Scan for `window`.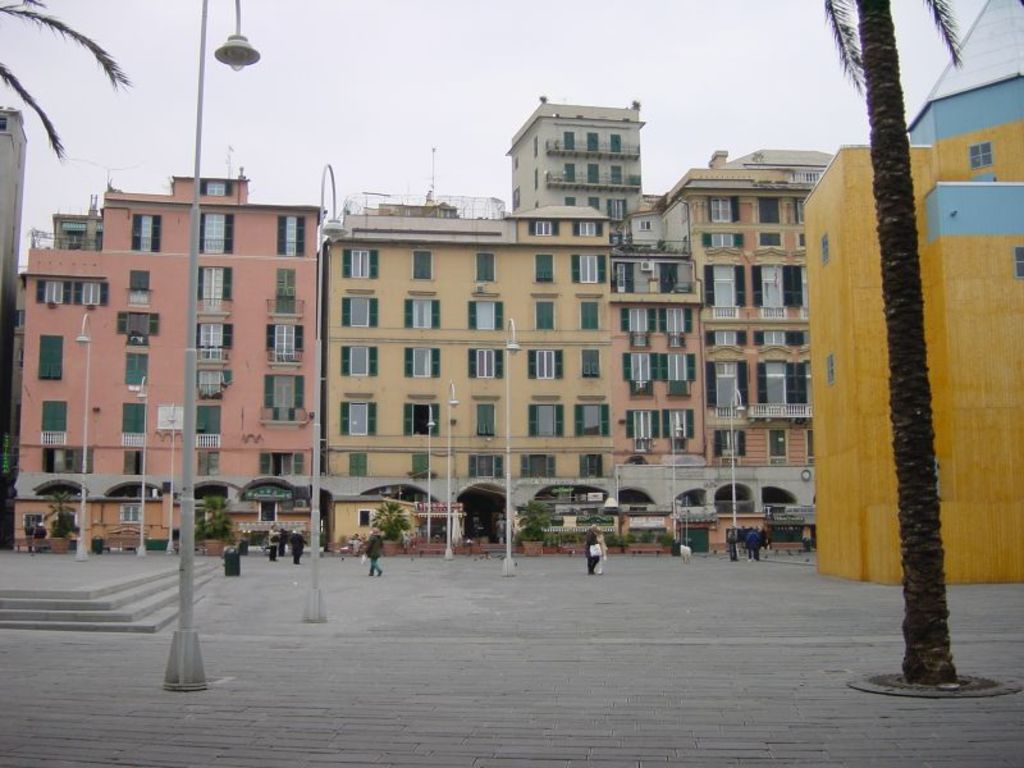
Scan result: 1012:246:1023:278.
